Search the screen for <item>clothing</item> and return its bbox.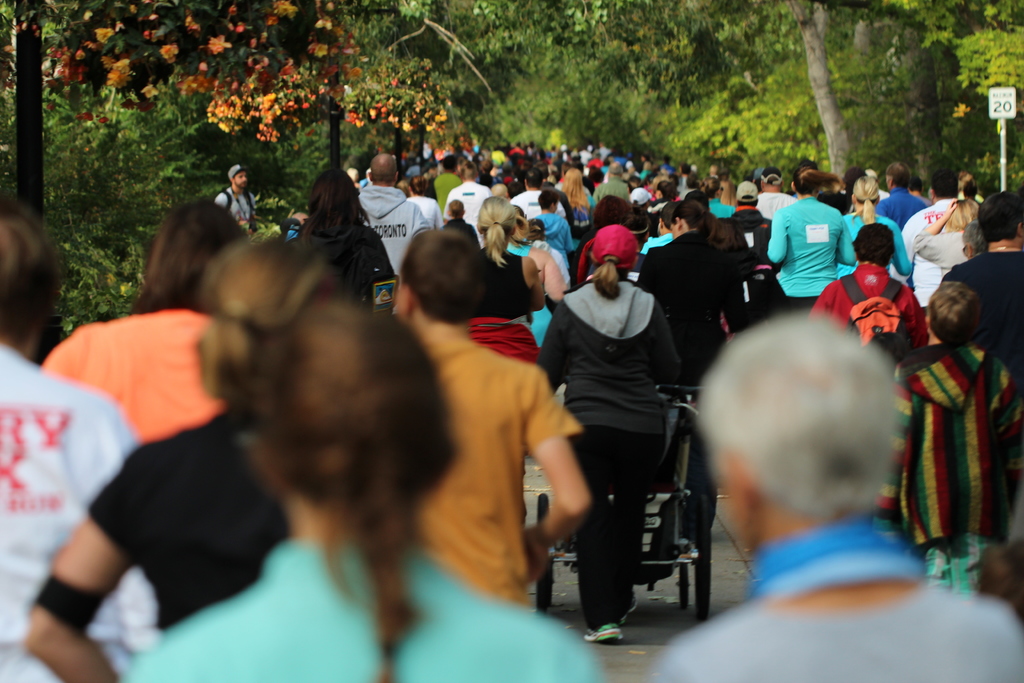
Found: <bbox>115, 543, 612, 682</bbox>.
